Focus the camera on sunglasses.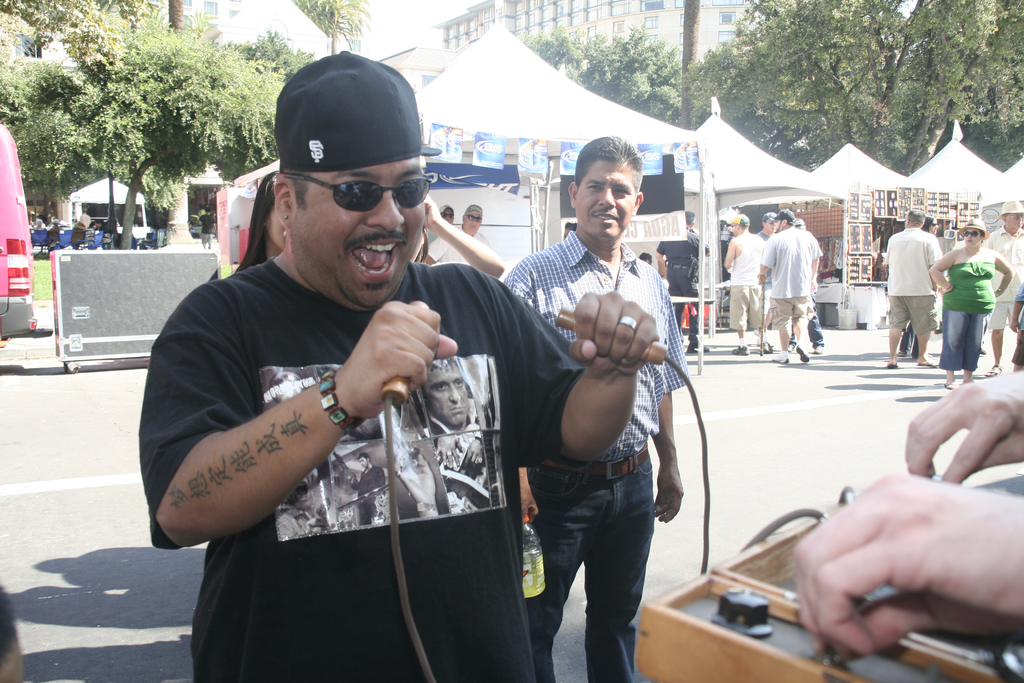
Focus region: box=[466, 213, 482, 222].
